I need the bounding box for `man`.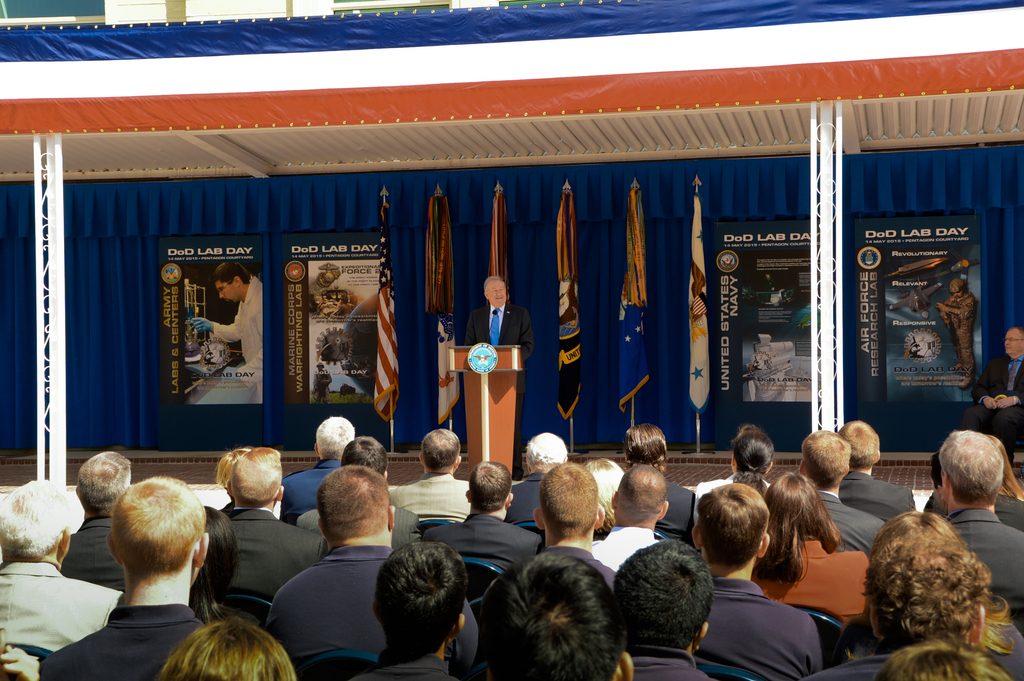
Here it is: {"left": 0, "top": 482, "right": 127, "bottom": 669}.
